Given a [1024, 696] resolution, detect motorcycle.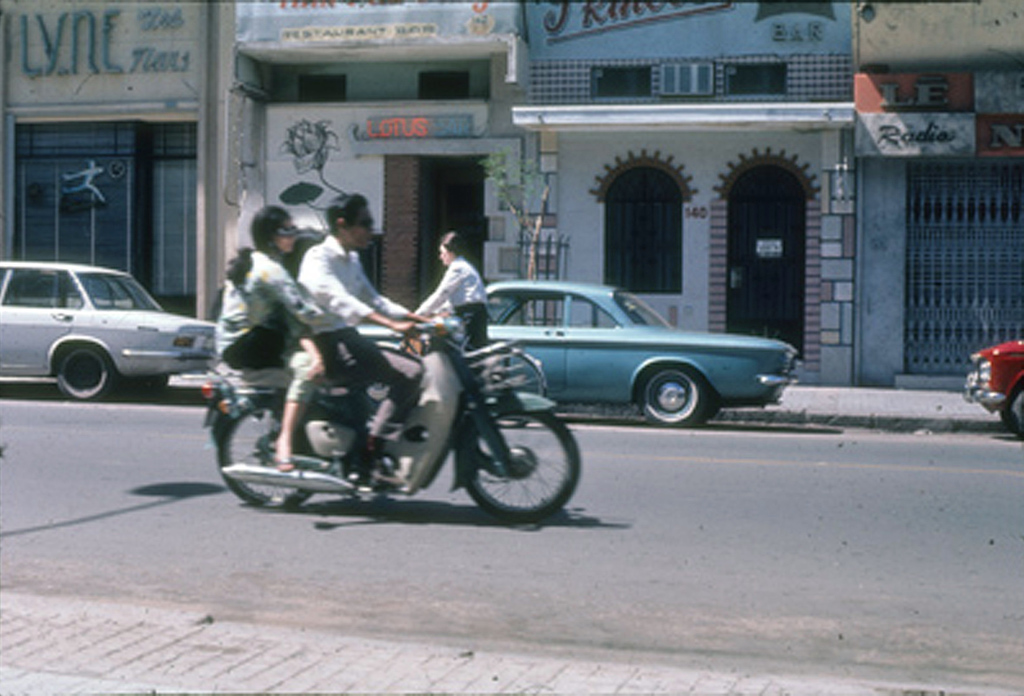
(181,283,579,525).
